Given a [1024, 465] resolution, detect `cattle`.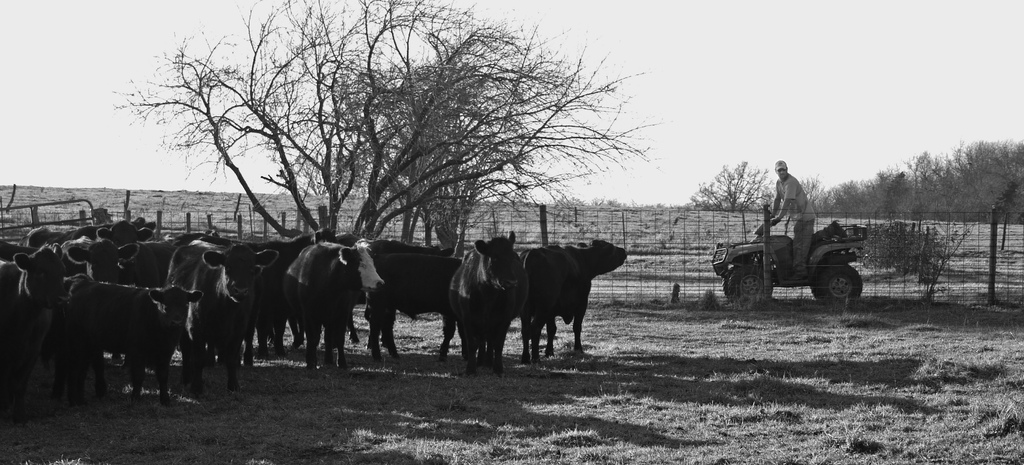
rect(452, 233, 534, 378).
